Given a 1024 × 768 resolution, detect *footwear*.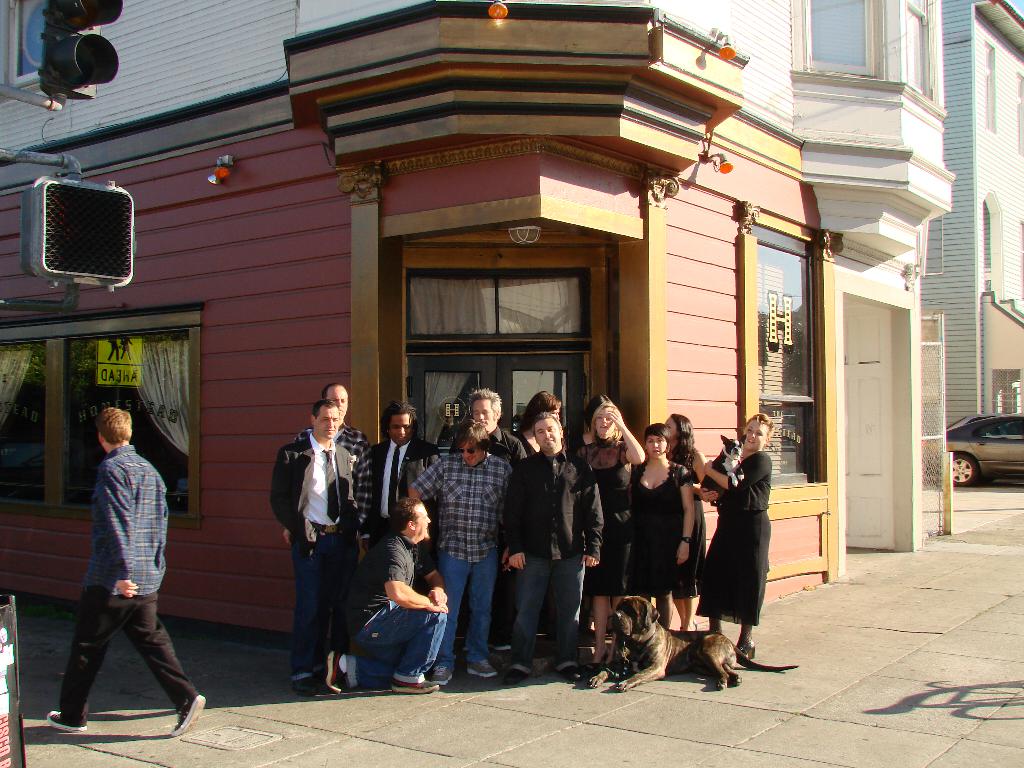
(left=602, top=648, right=612, bottom=666).
